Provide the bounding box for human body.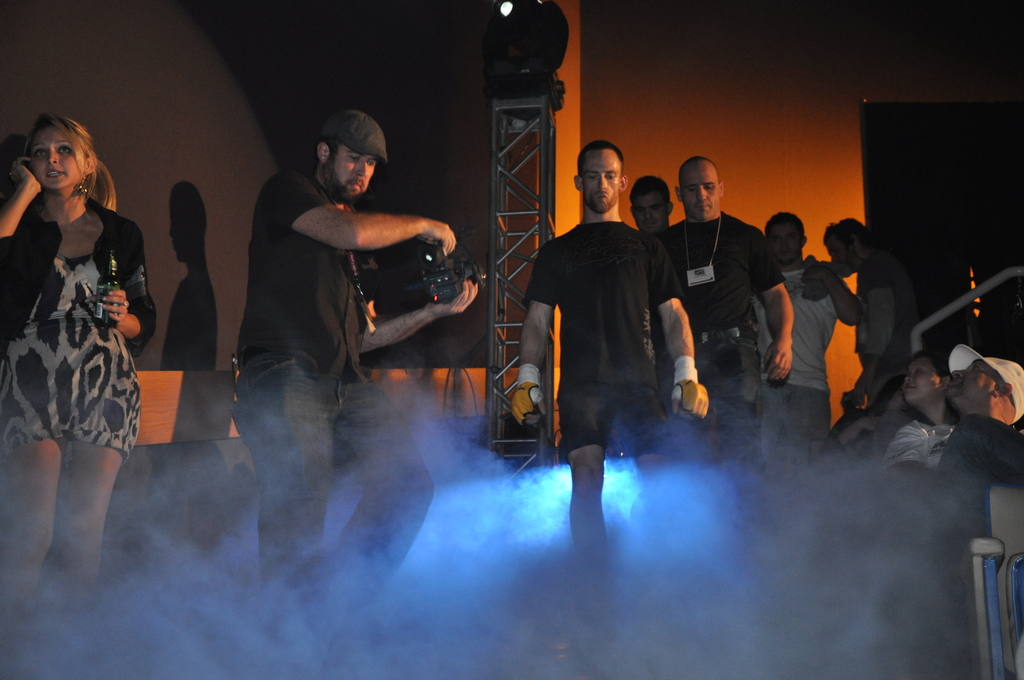
<bbox>239, 100, 481, 640</bbox>.
